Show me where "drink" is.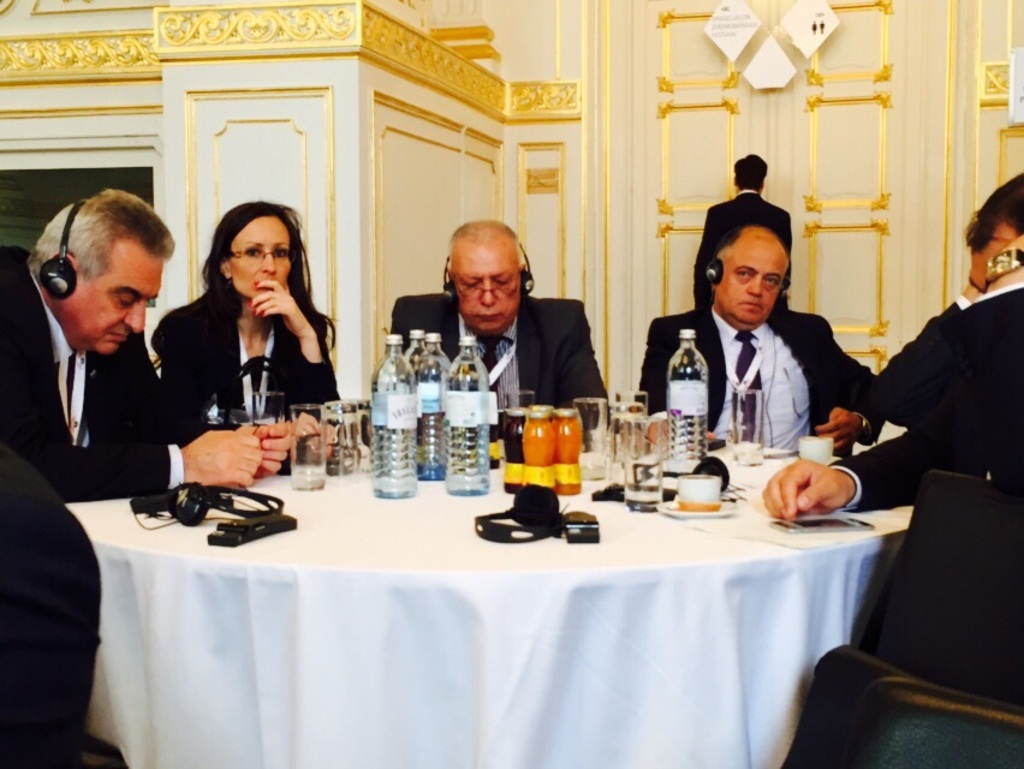
"drink" is at <region>413, 330, 452, 481</region>.
